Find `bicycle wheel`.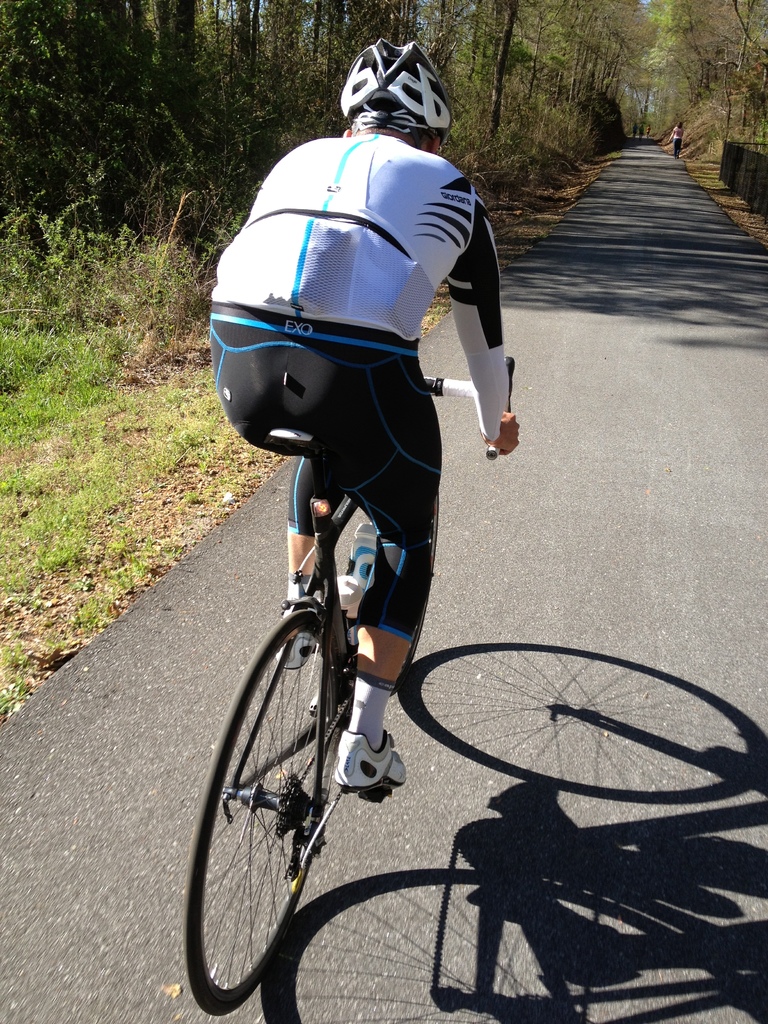
349, 494, 436, 693.
